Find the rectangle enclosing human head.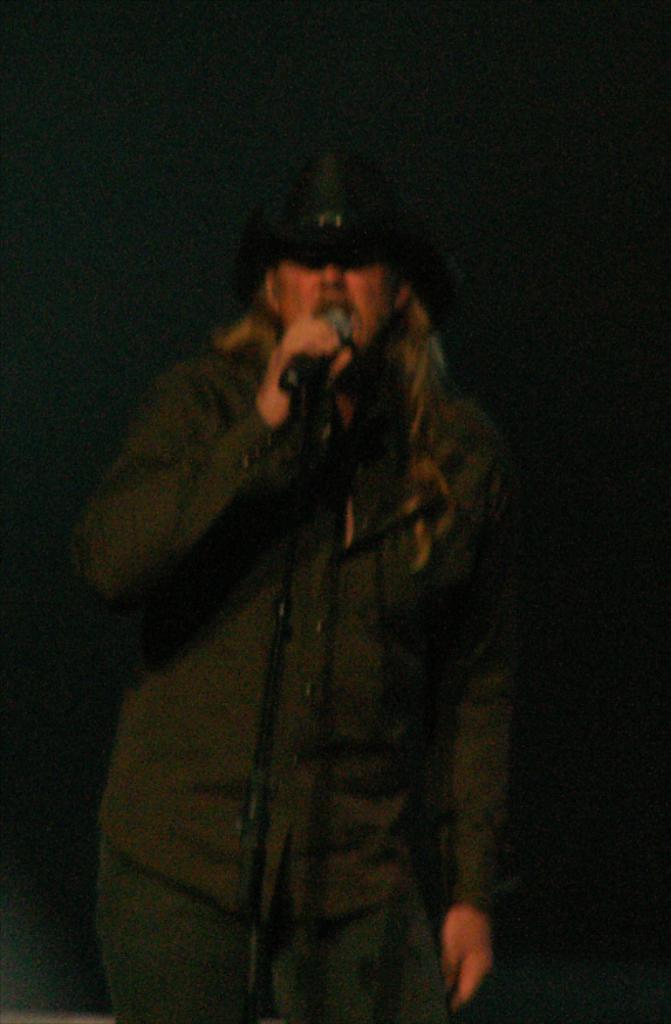
bbox=[251, 248, 419, 375].
